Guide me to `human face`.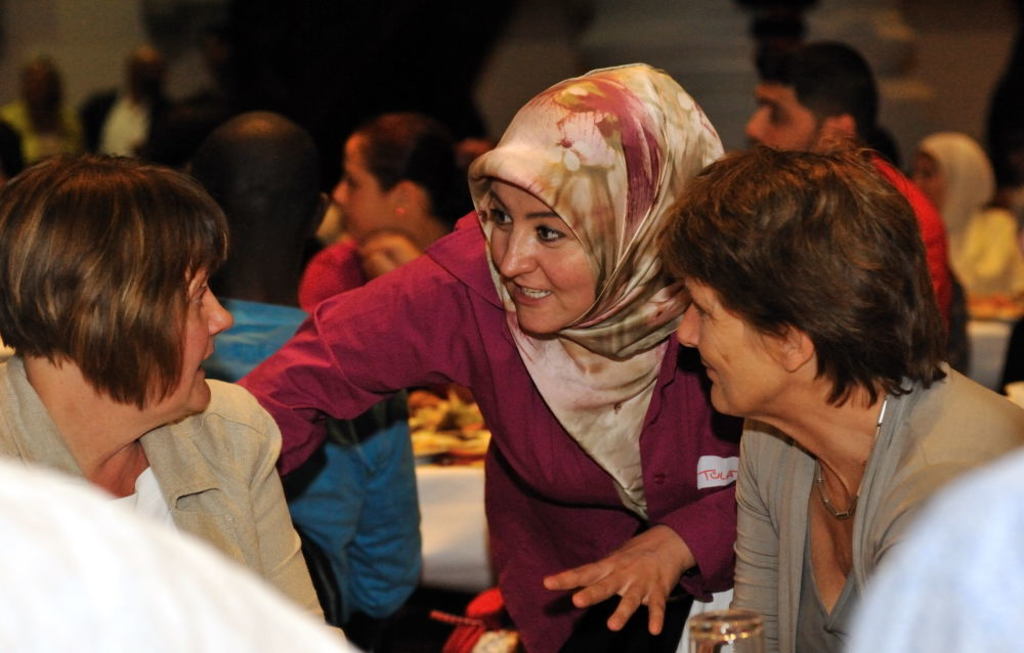
Guidance: x1=333 y1=139 x2=402 y2=238.
